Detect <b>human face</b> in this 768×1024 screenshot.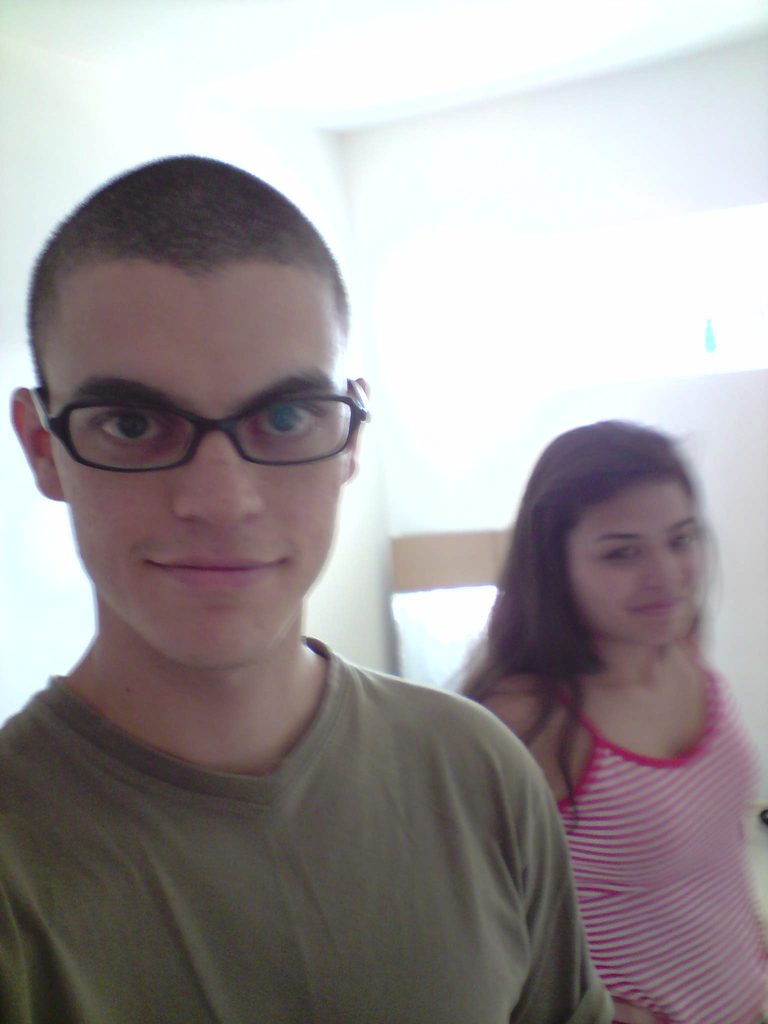
Detection: BBox(43, 286, 346, 666).
